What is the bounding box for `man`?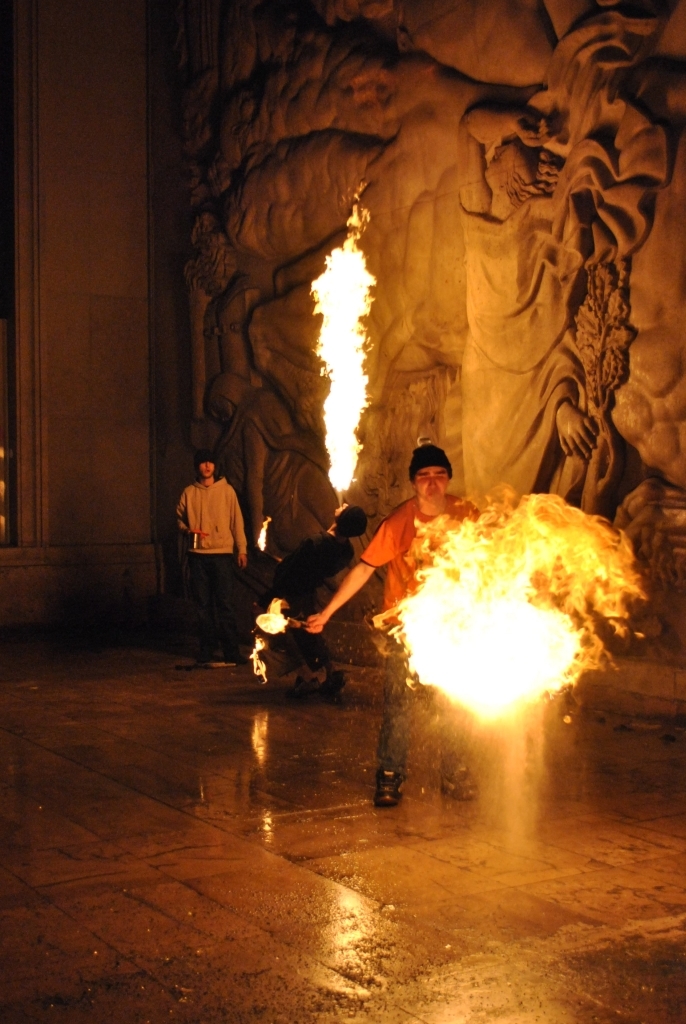
267,503,376,670.
